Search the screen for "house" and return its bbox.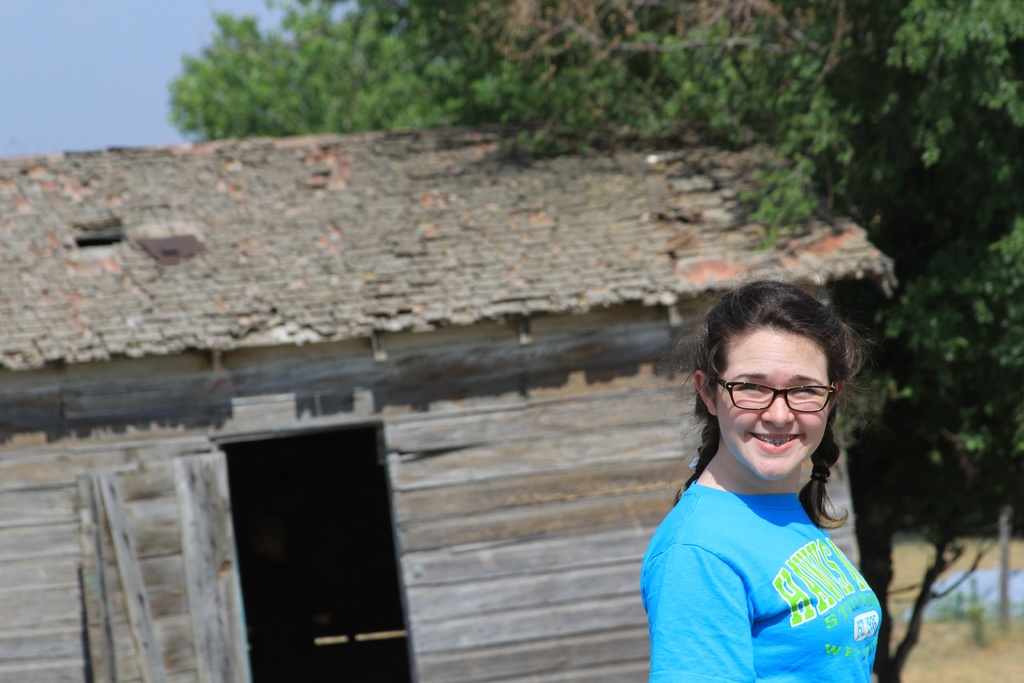
Found: l=0, t=117, r=892, b=682.
